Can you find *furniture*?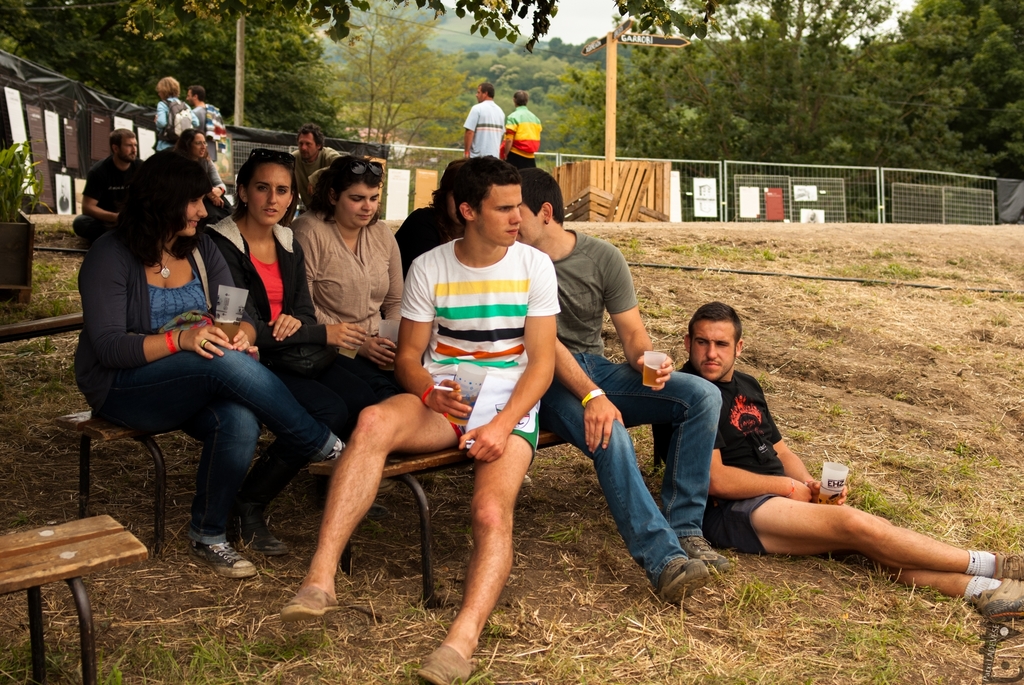
Yes, bounding box: box=[304, 433, 566, 603].
